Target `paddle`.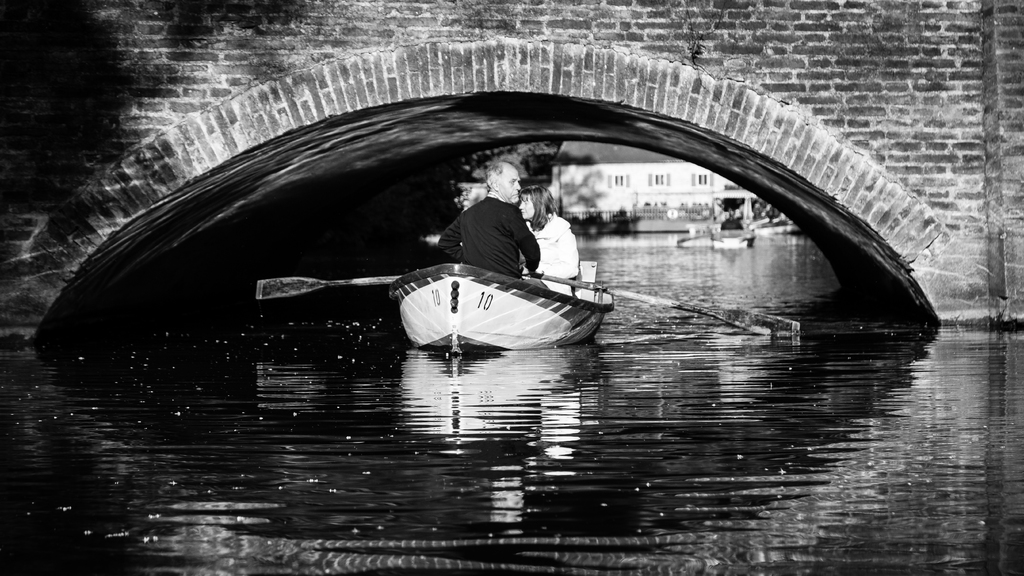
Target region: box=[256, 274, 399, 301].
